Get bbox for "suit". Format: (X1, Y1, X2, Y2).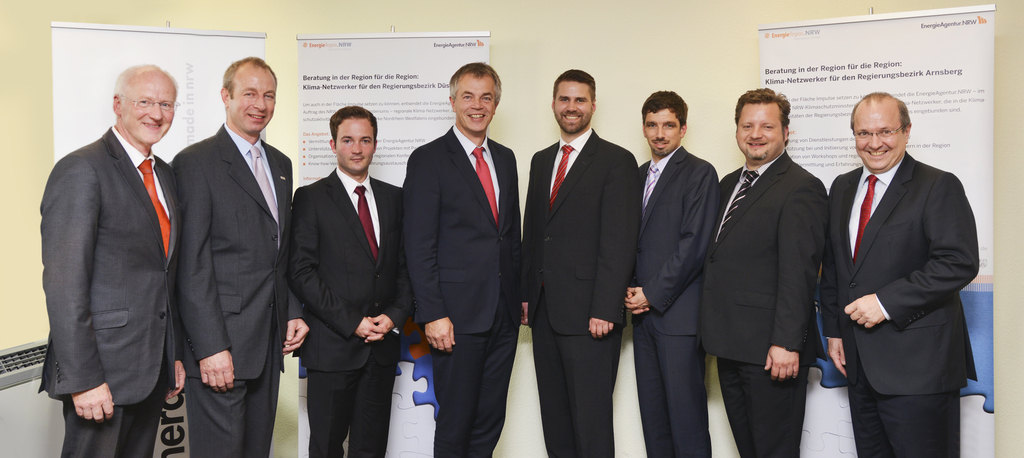
(283, 164, 404, 457).
